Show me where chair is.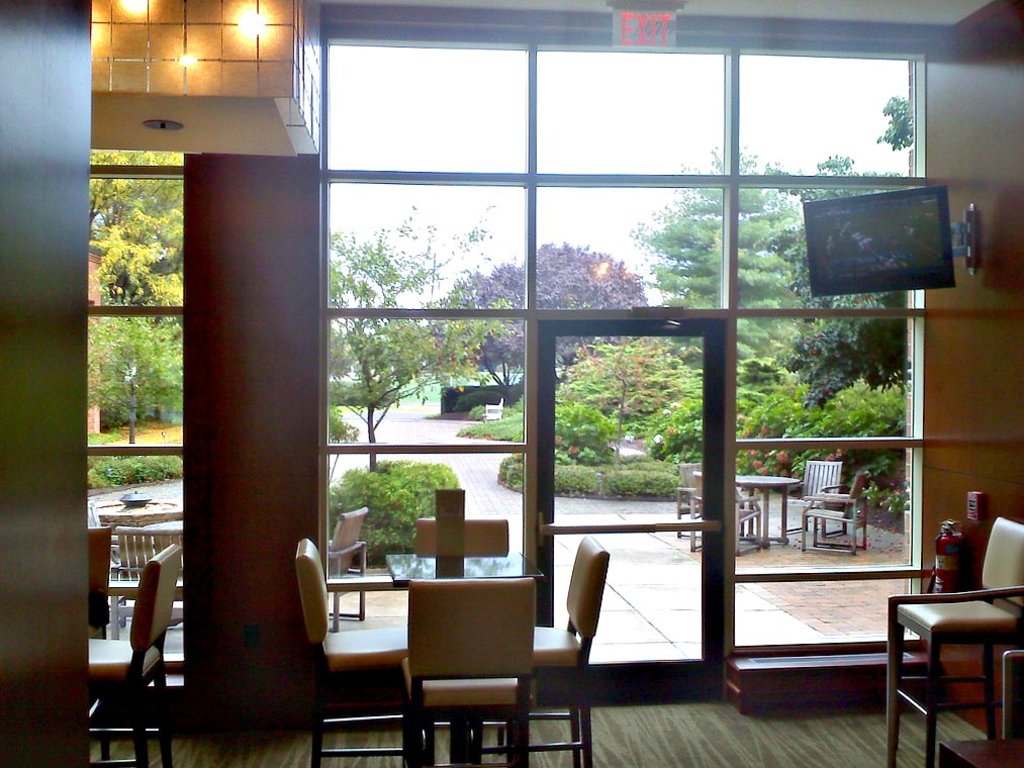
chair is at 890/547/1011/757.
